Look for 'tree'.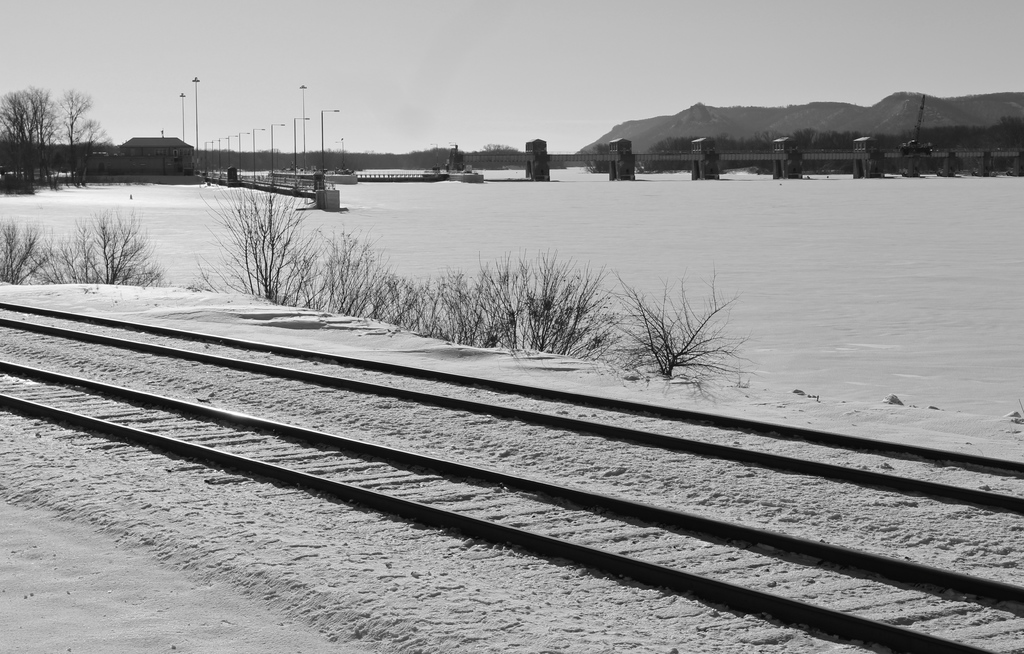
Found: 63:90:102:195.
